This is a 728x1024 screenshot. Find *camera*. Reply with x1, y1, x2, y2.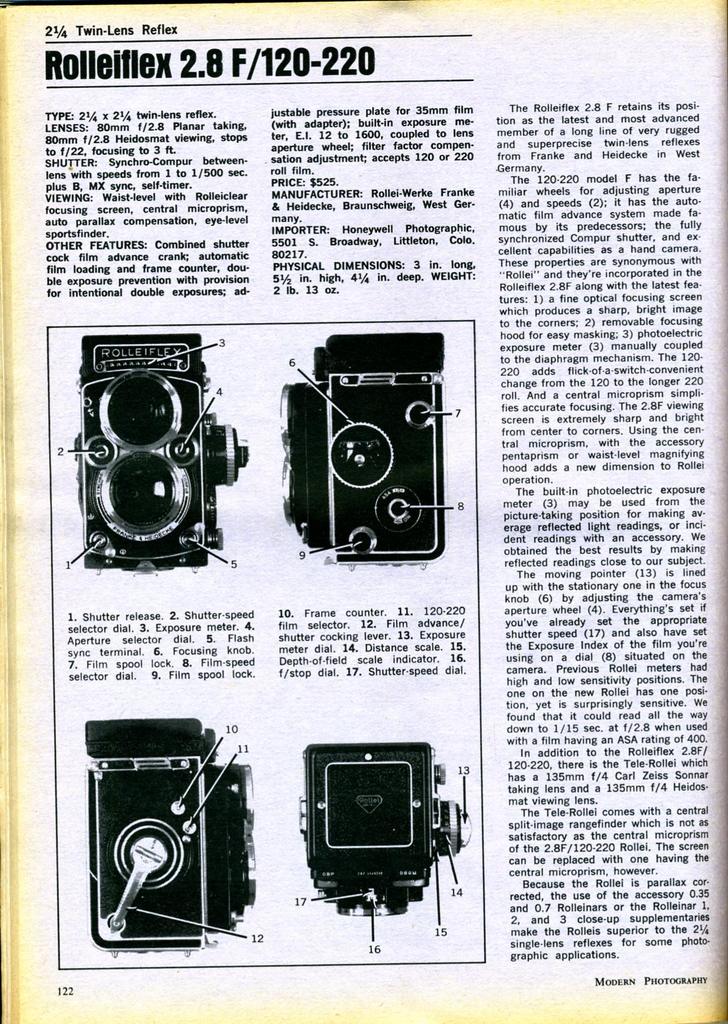
81, 710, 254, 954.
